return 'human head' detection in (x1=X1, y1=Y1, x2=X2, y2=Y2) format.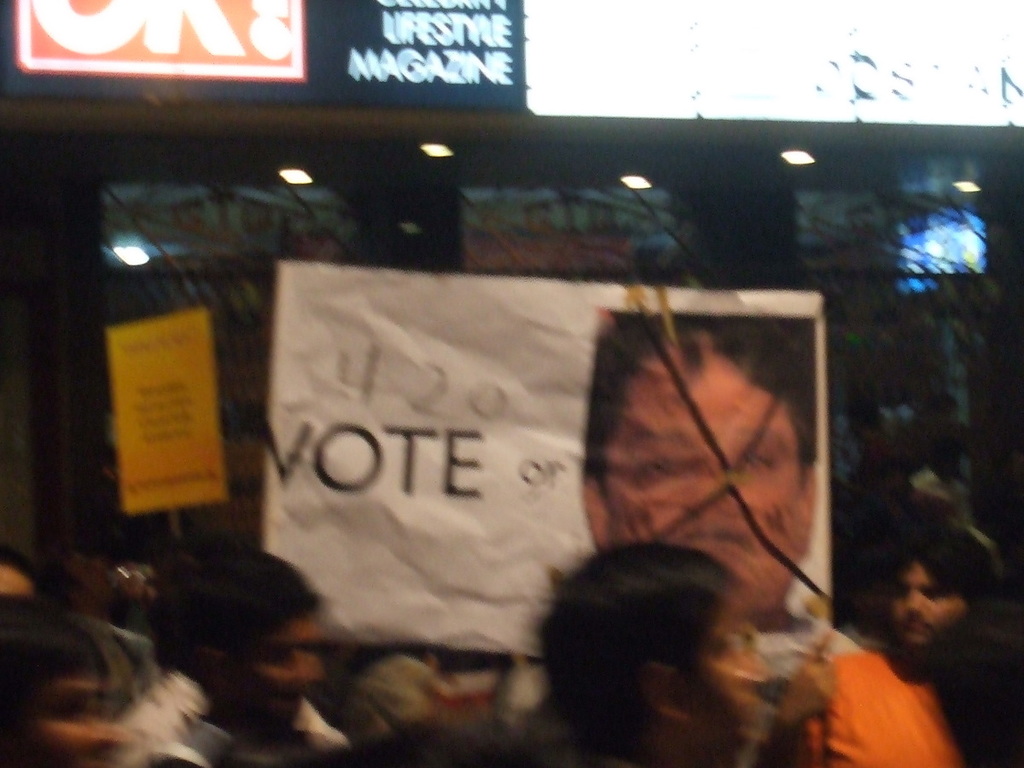
(x1=515, y1=550, x2=791, y2=748).
